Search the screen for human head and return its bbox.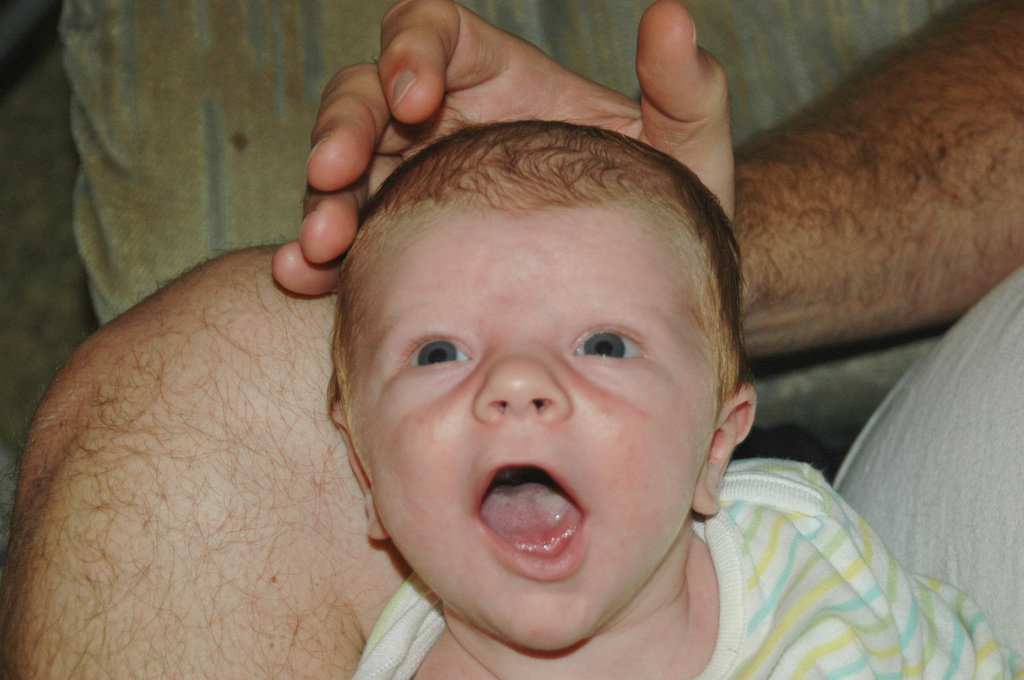
Found: 337 117 749 598.
